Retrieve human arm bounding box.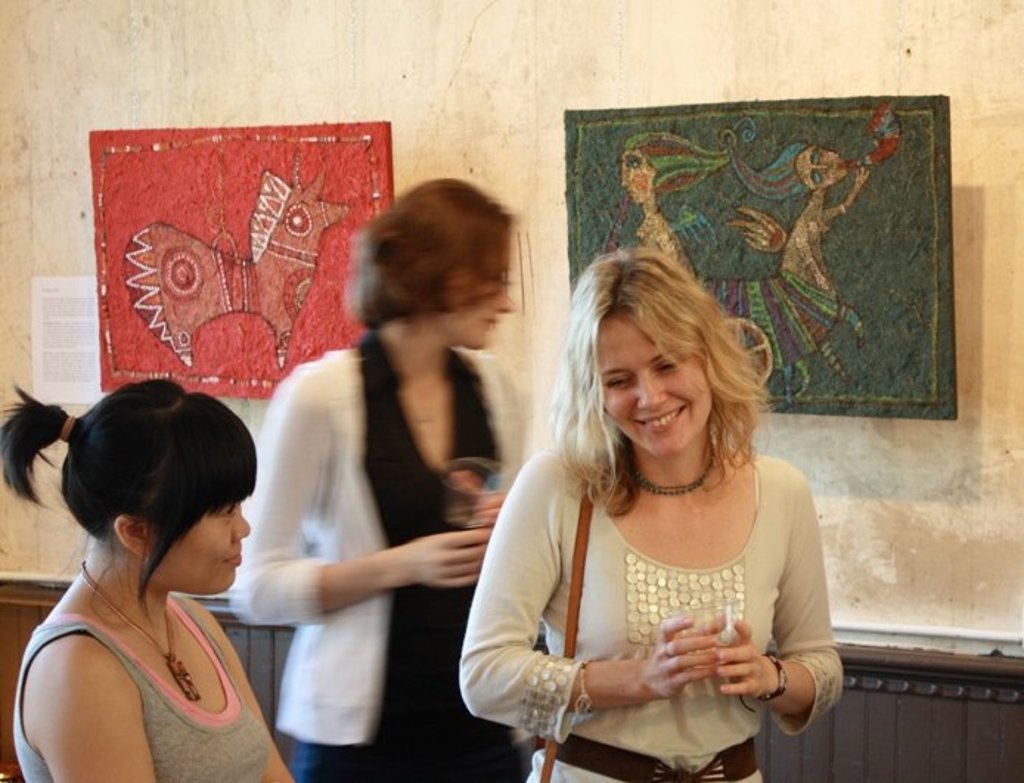
Bounding box: [left=224, top=369, right=487, bottom=622].
